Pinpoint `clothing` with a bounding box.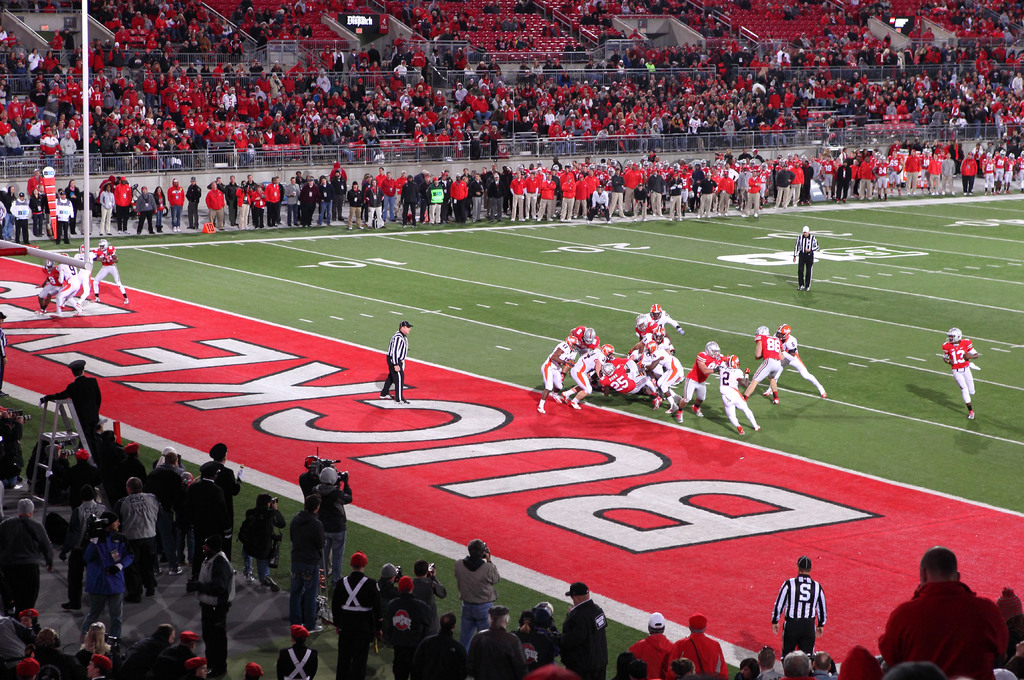
l=535, t=175, r=556, b=212.
